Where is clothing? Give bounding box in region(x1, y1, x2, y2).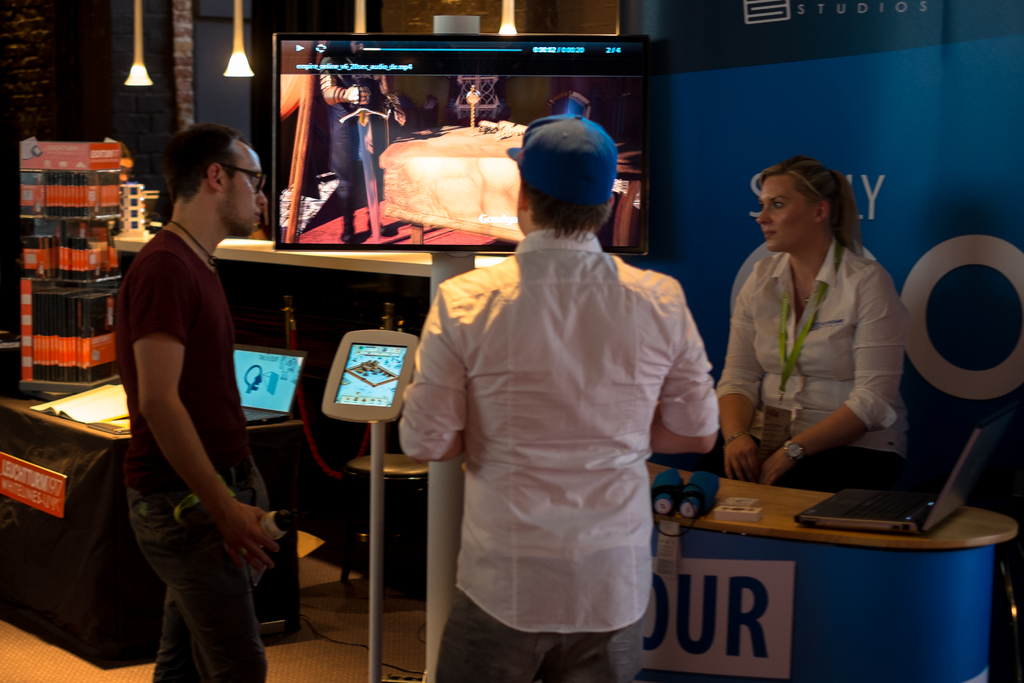
region(115, 227, 268, 682).
